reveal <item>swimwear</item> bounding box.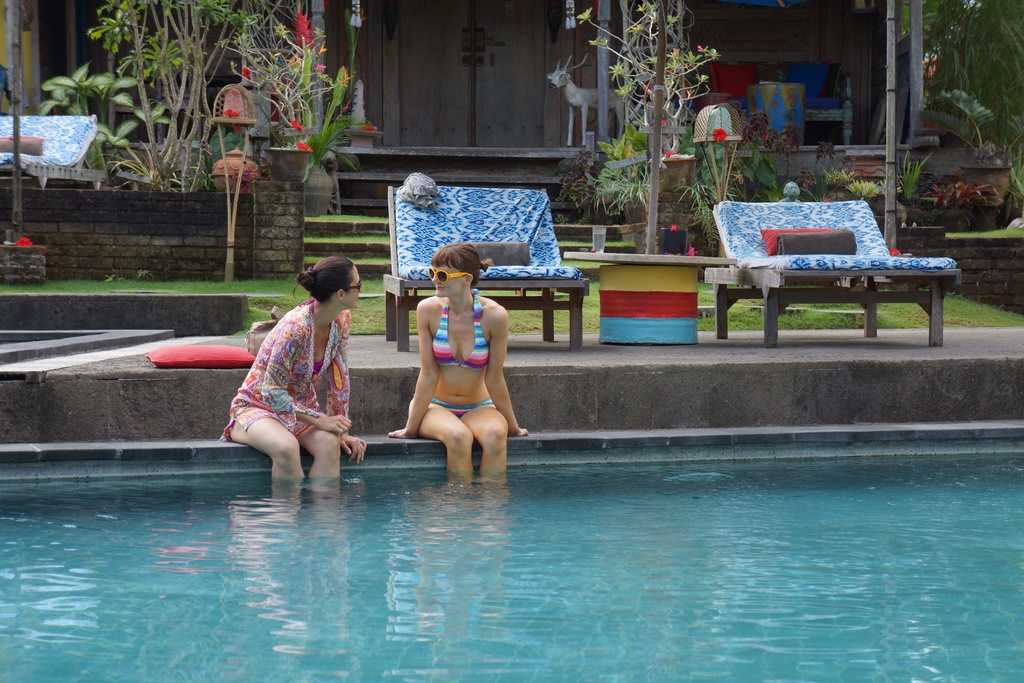
Revealed: pyautogui.locateOnScreen(427, 293, 488, 373).
